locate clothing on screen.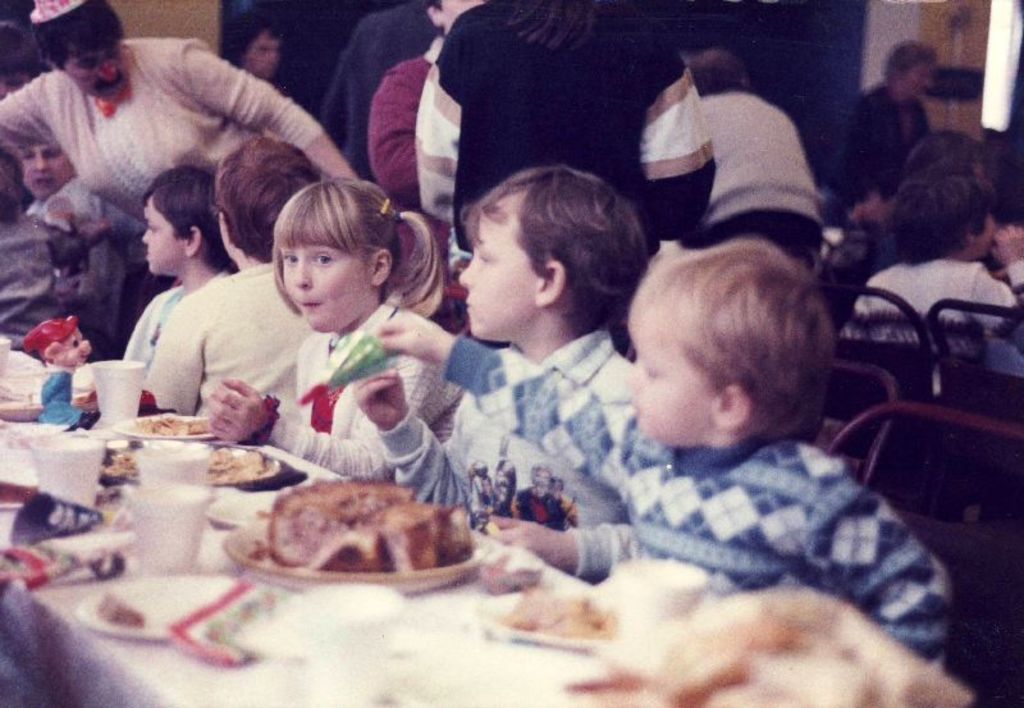
On screen at (left=847, top=72, right=923, bottom=193).
